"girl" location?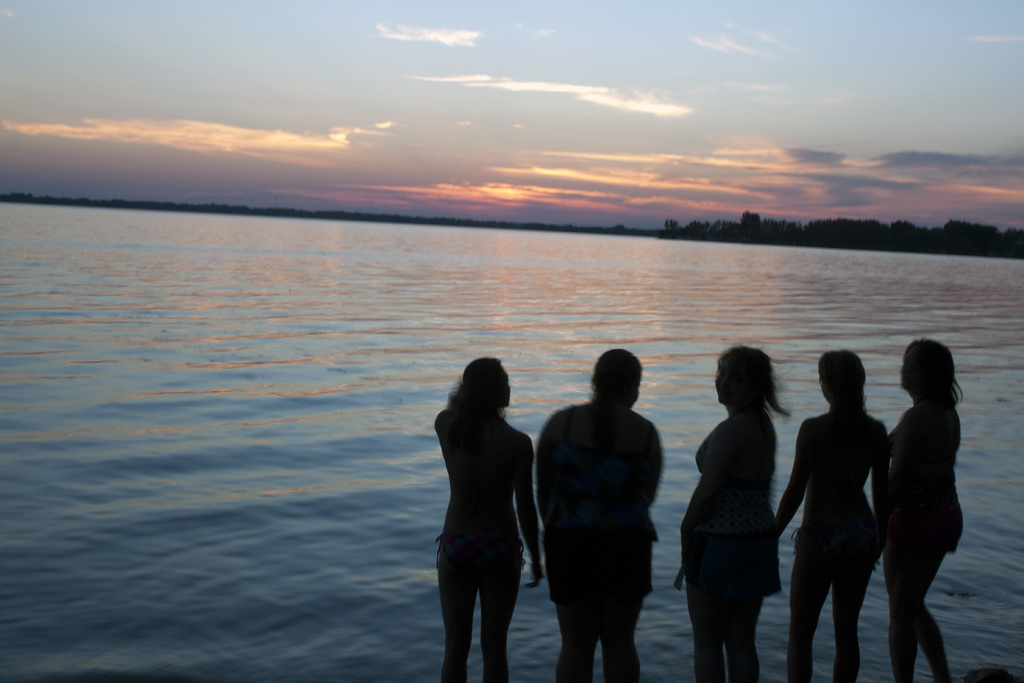
crop(432, 354, 544, 682)
